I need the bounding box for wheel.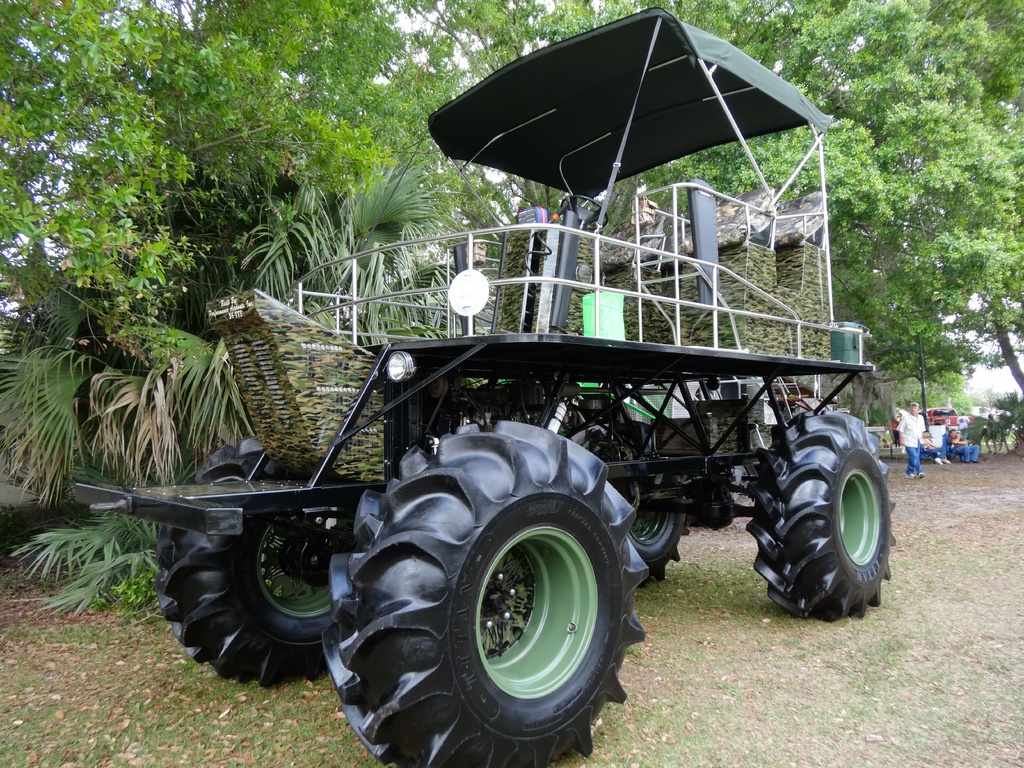
Here it is: box=[747, 415, 895, 620].
